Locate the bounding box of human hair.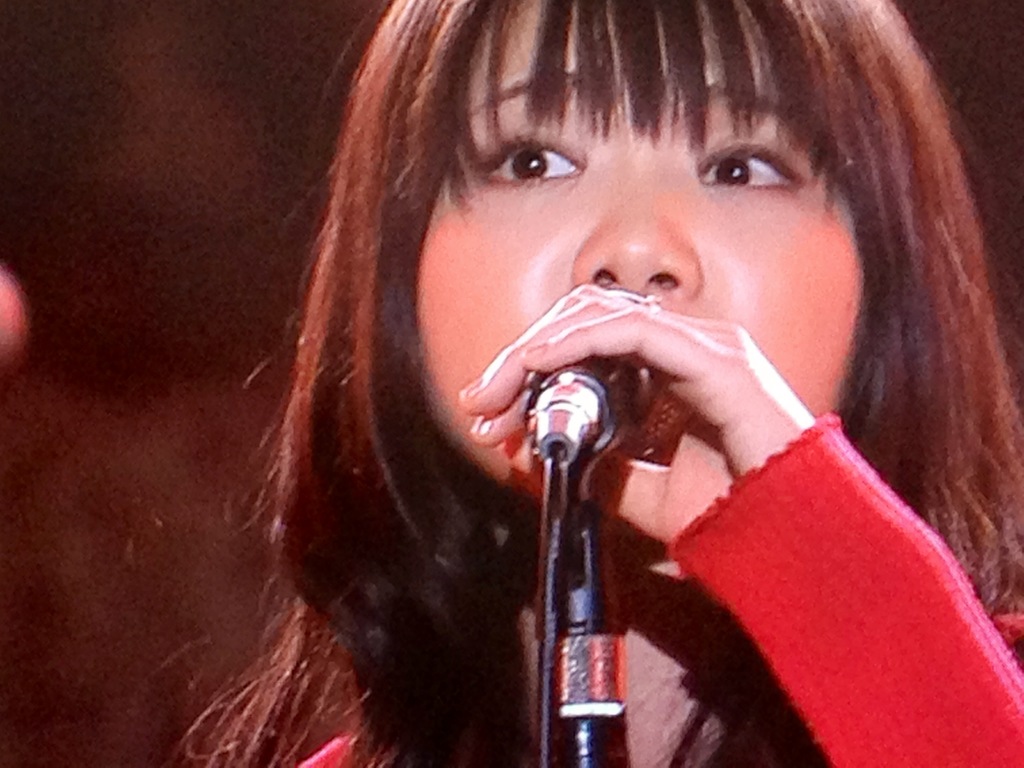
Bounding box: select_region(184, 35, 954, 734).
